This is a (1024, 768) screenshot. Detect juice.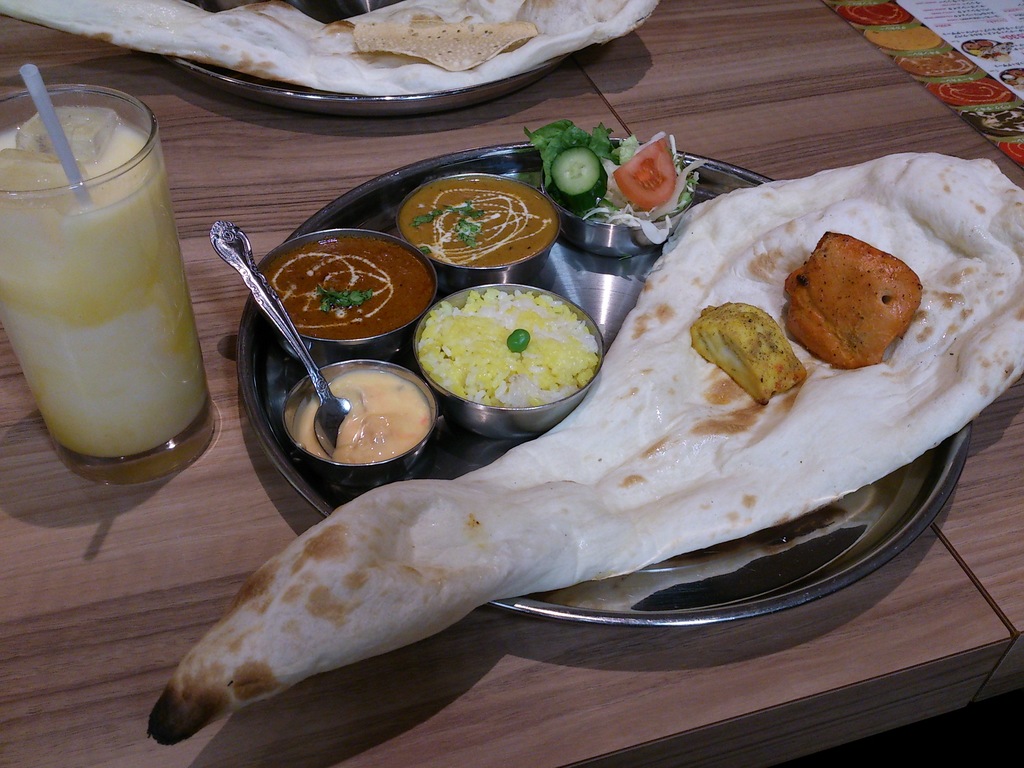
box=[12, 98, 207, 499].
